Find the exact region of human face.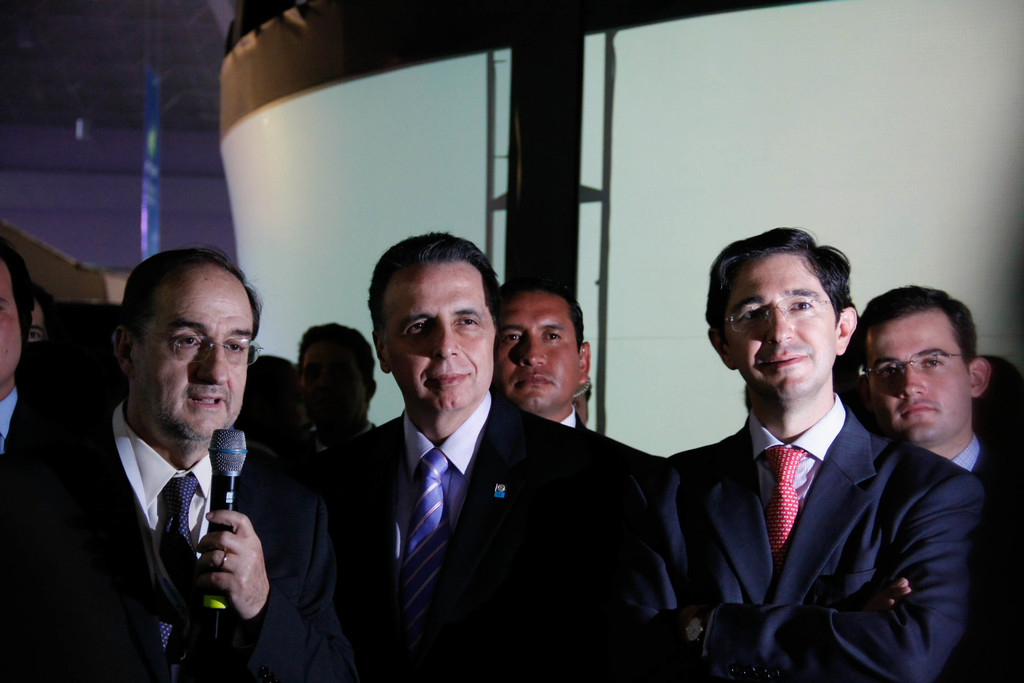
Exact region: [383, 263, 496, 414].
